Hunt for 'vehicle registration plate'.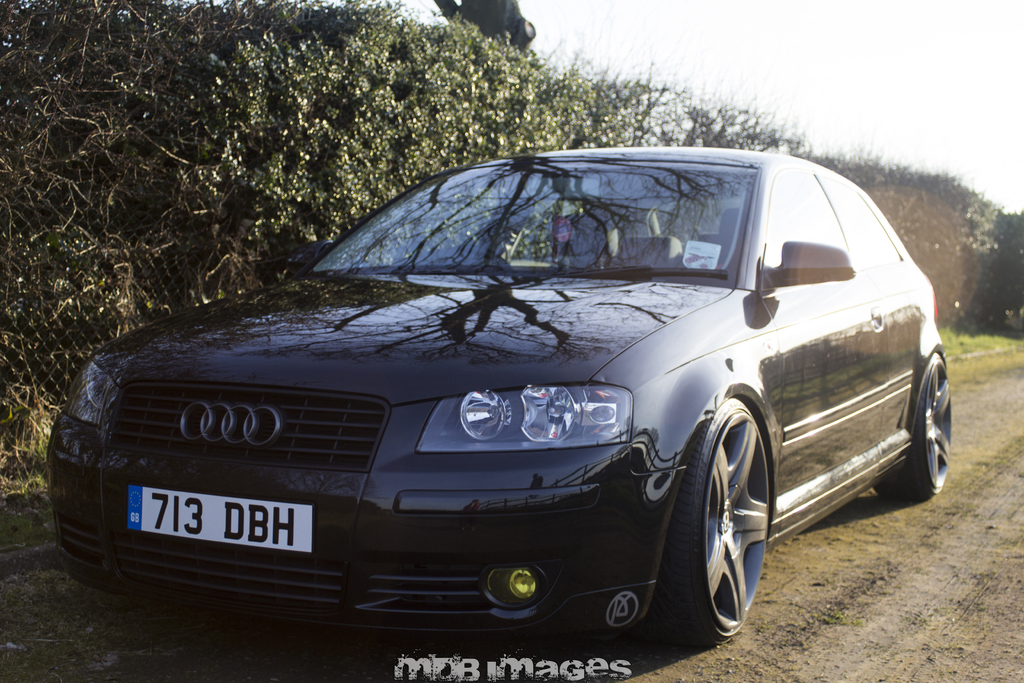
Hunted down at [121,482,315,557].
